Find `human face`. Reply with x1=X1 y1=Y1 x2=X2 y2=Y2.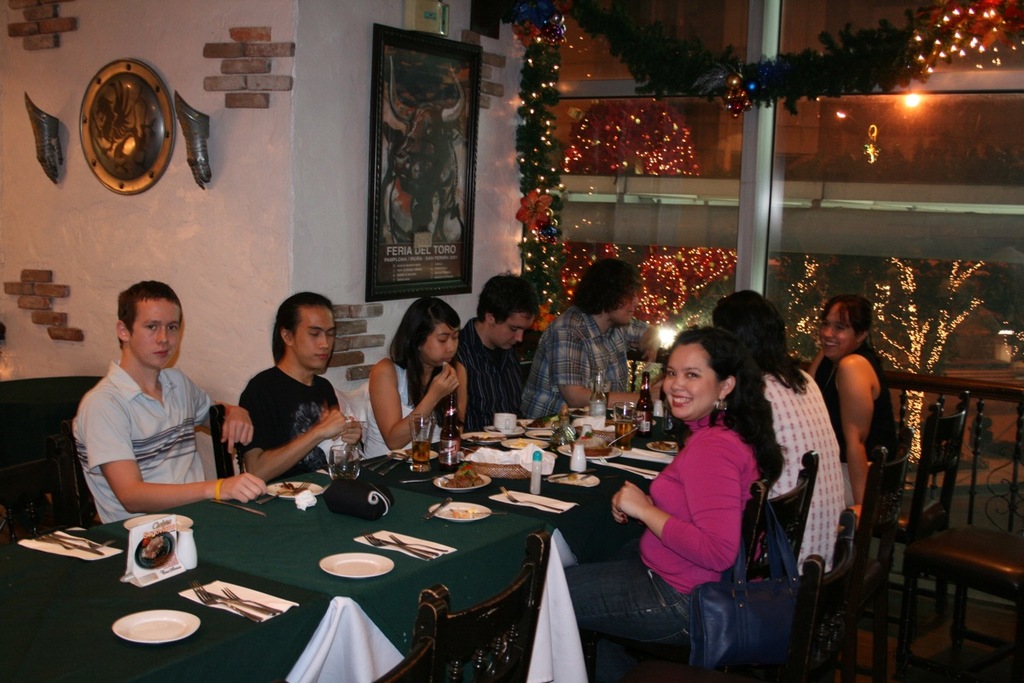
x1=496 y1=312 x2=540 y2=352.
